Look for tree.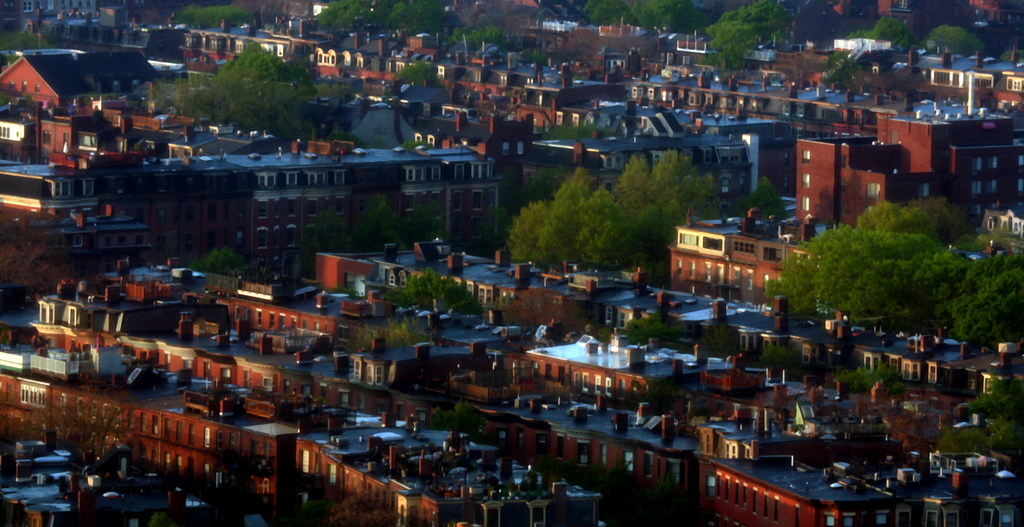
Found: BBox(394, 57, 439, 90).
